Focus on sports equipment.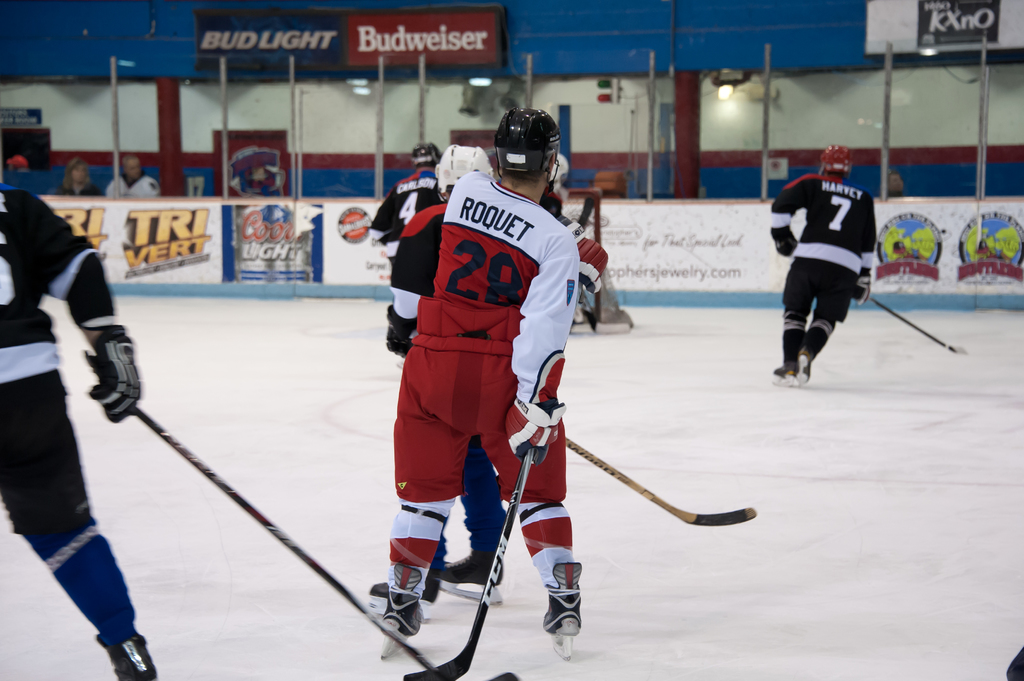
Focused at bbox=[365, 559, 426, 658].
